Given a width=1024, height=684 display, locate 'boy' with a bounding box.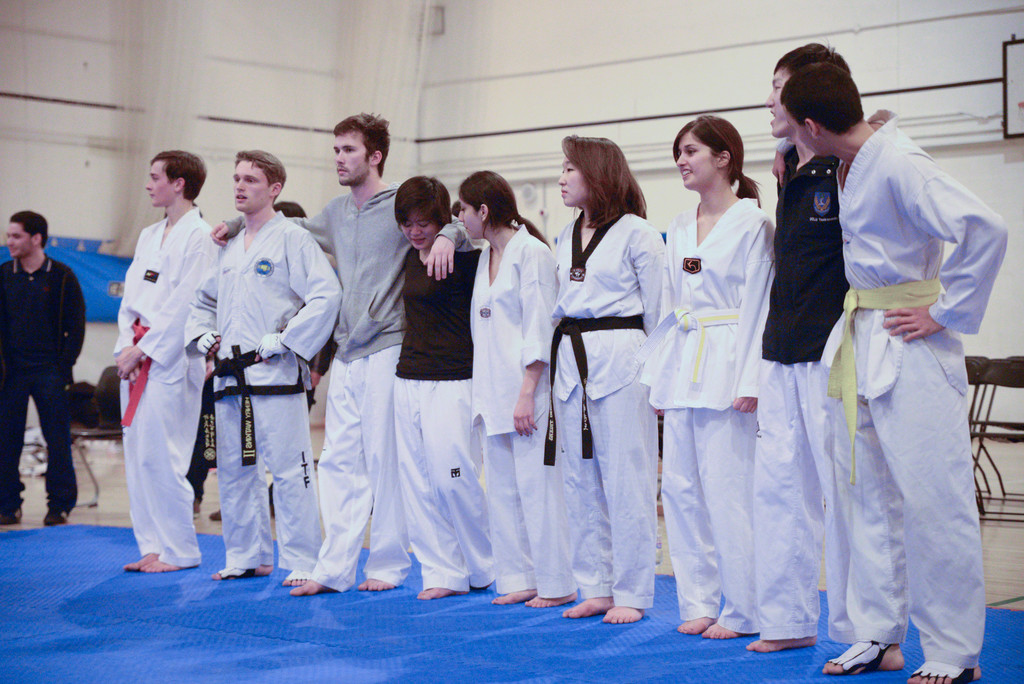
Located: bbox(109, 152, 220, 579).
